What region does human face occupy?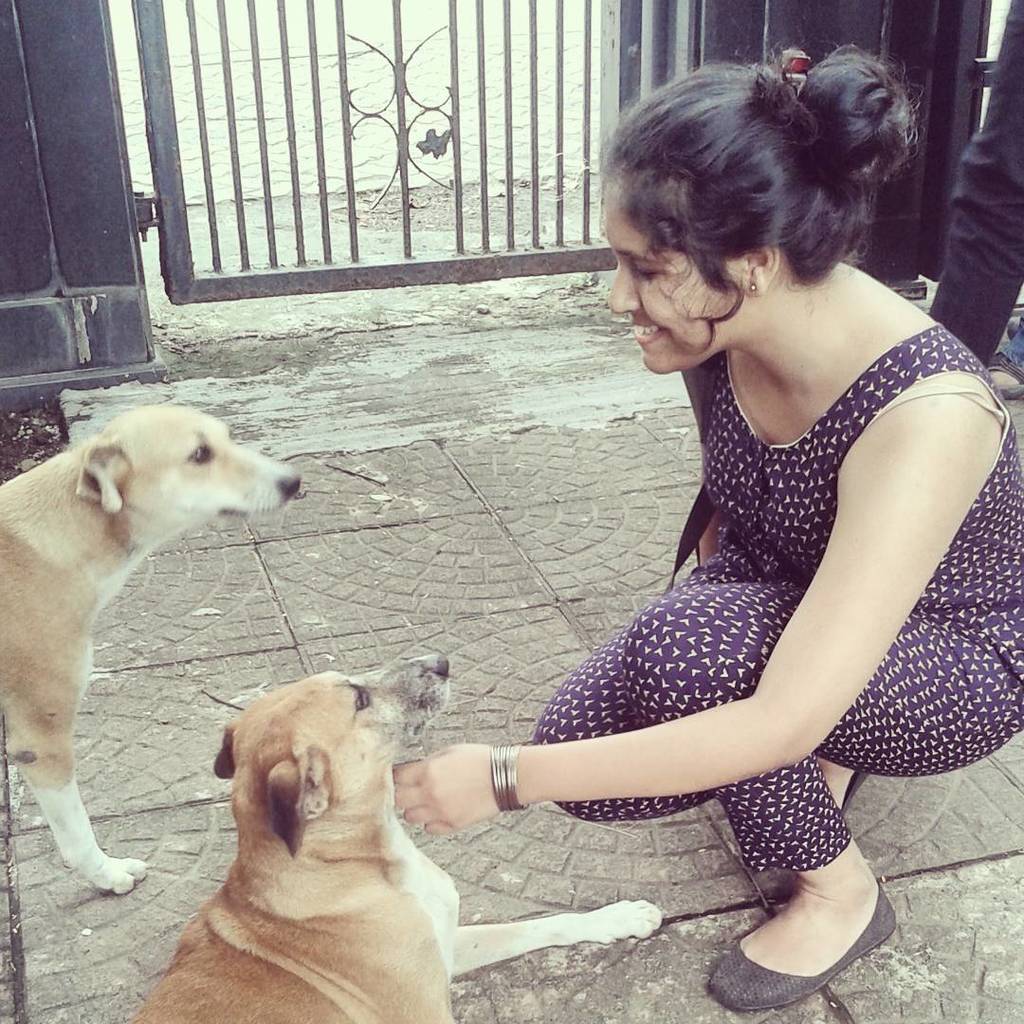
600:187:737:373.
